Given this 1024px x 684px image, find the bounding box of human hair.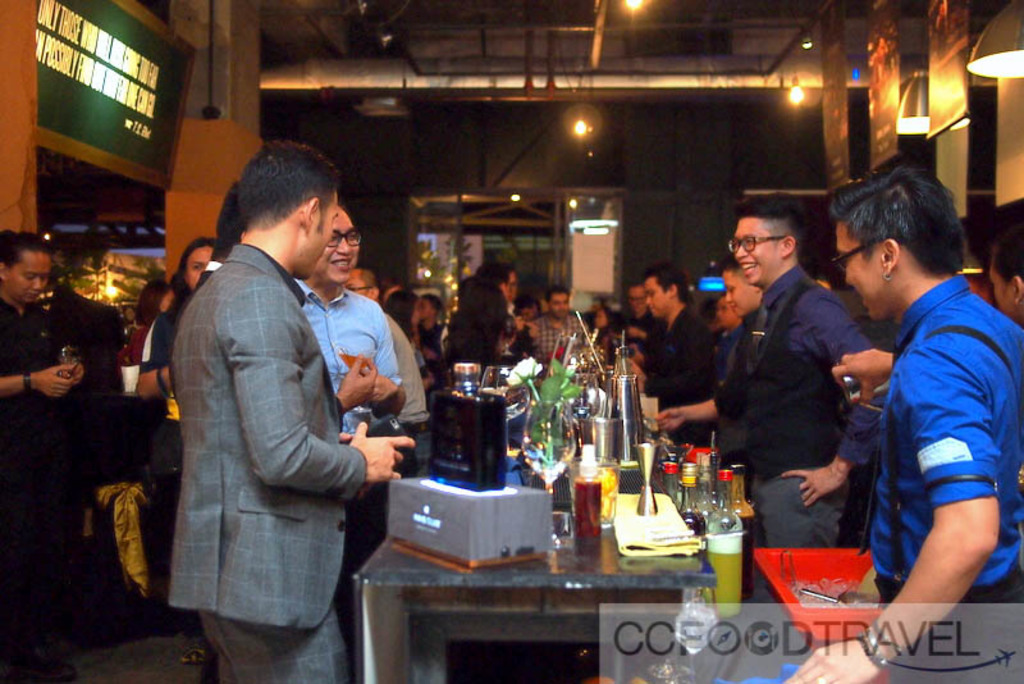
{"x1": 736, "y1": 192, "x2": 810, "y2": 256}.
